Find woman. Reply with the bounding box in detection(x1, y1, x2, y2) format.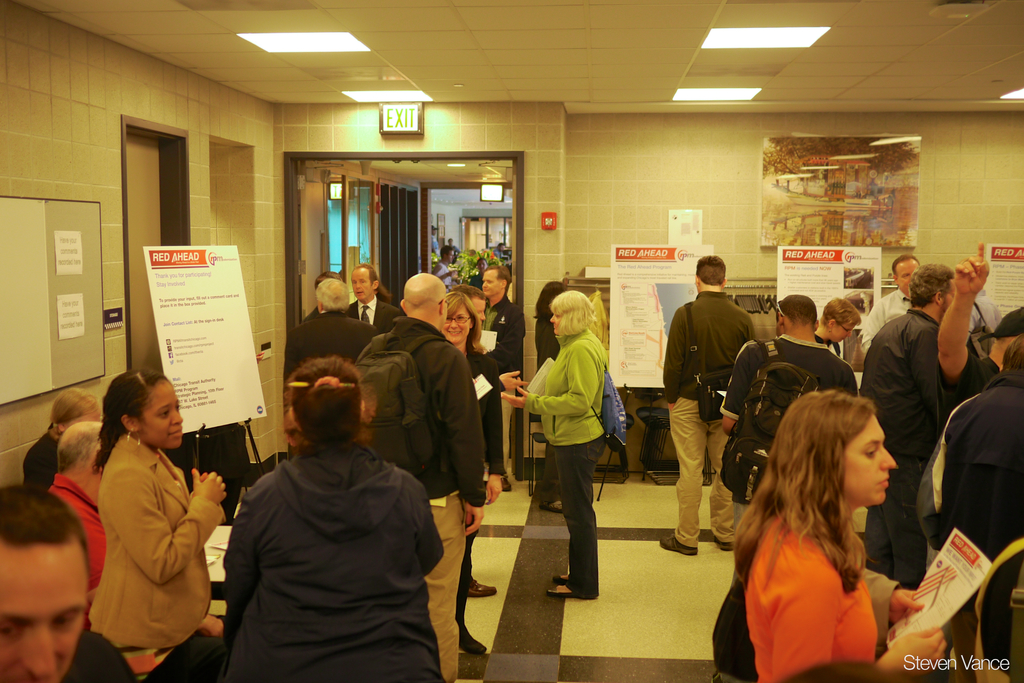
detection(86, 368, 228, 682).
